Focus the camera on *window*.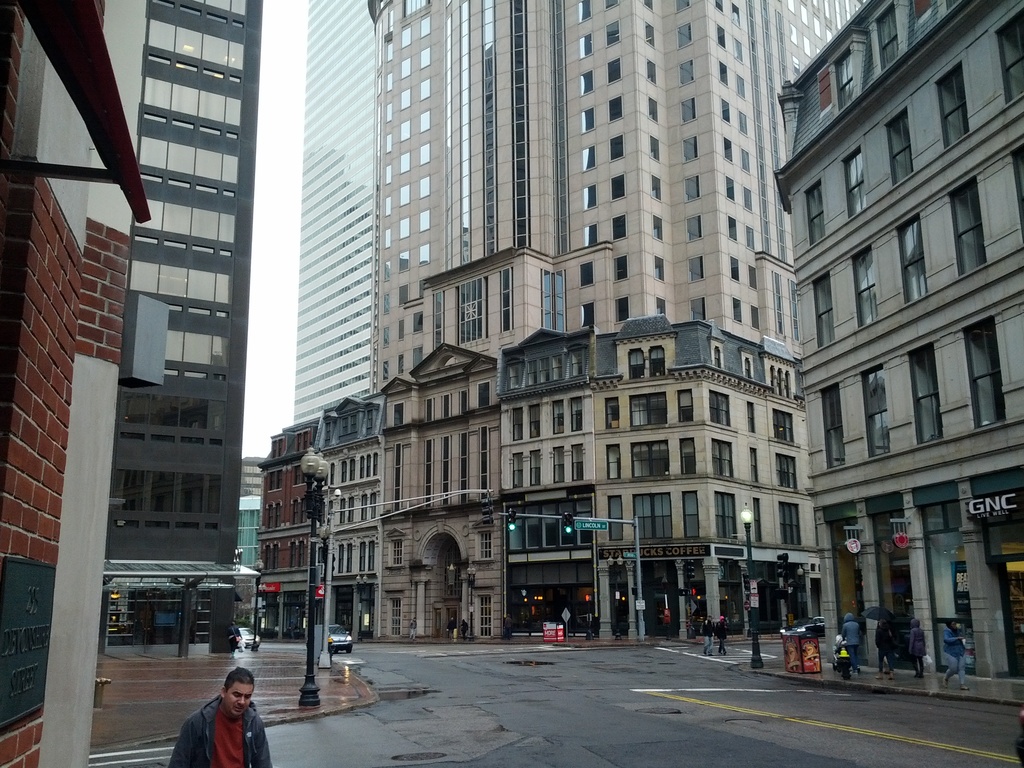
Focus region: (left=650, top=138, right=660, bottom=157).
